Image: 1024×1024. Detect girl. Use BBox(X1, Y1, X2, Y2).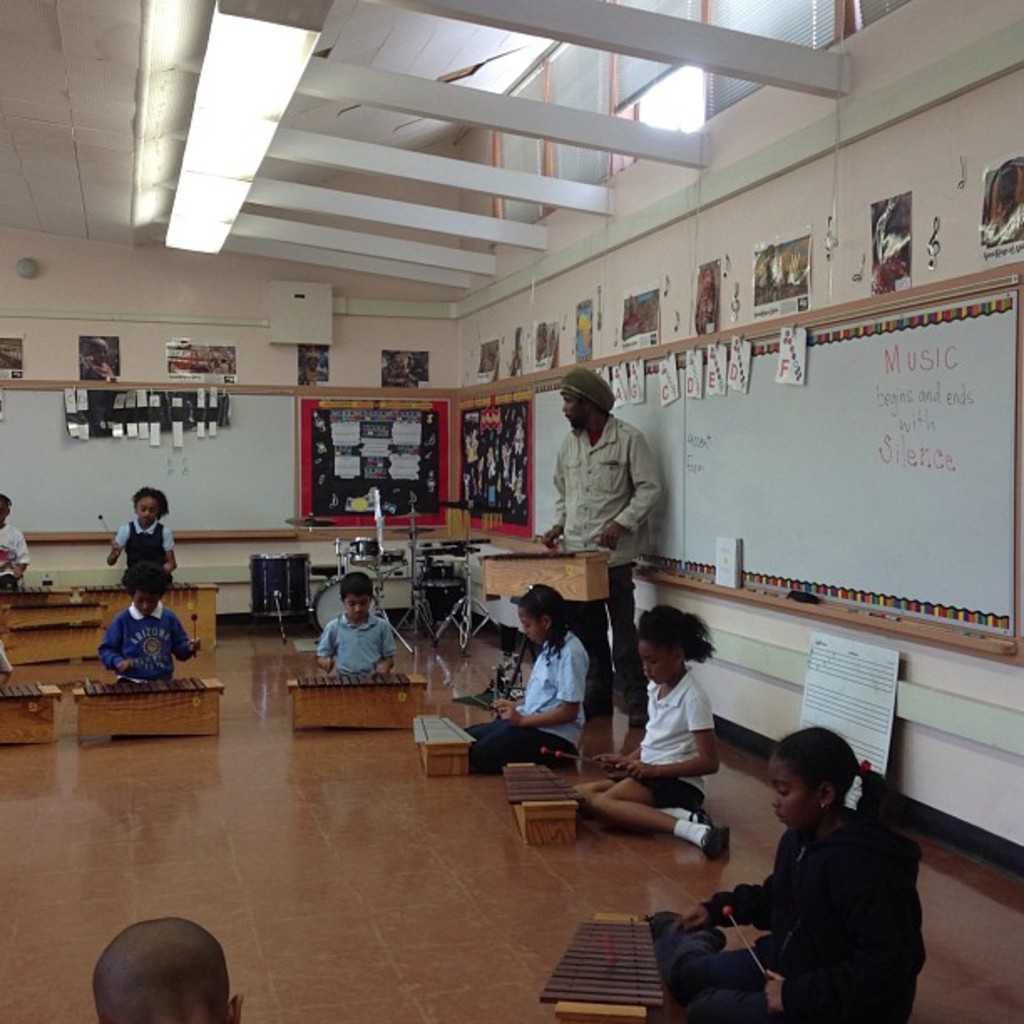
BBox(107, 485, 176, 587).
